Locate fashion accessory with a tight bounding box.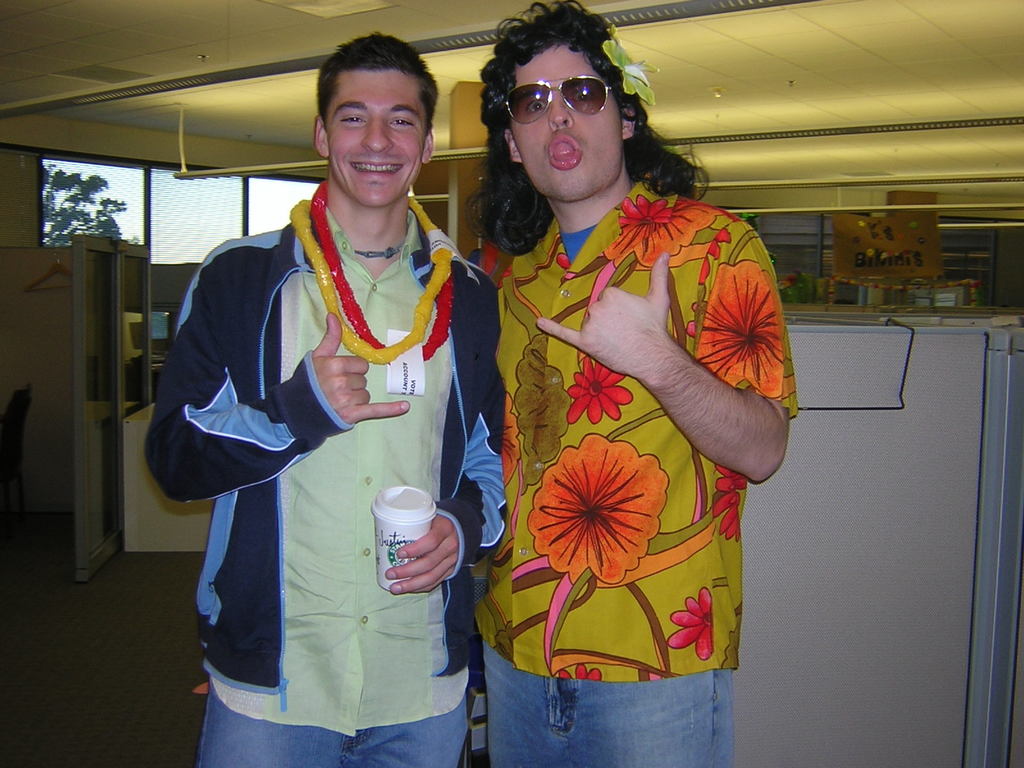
314/181/452/364.
